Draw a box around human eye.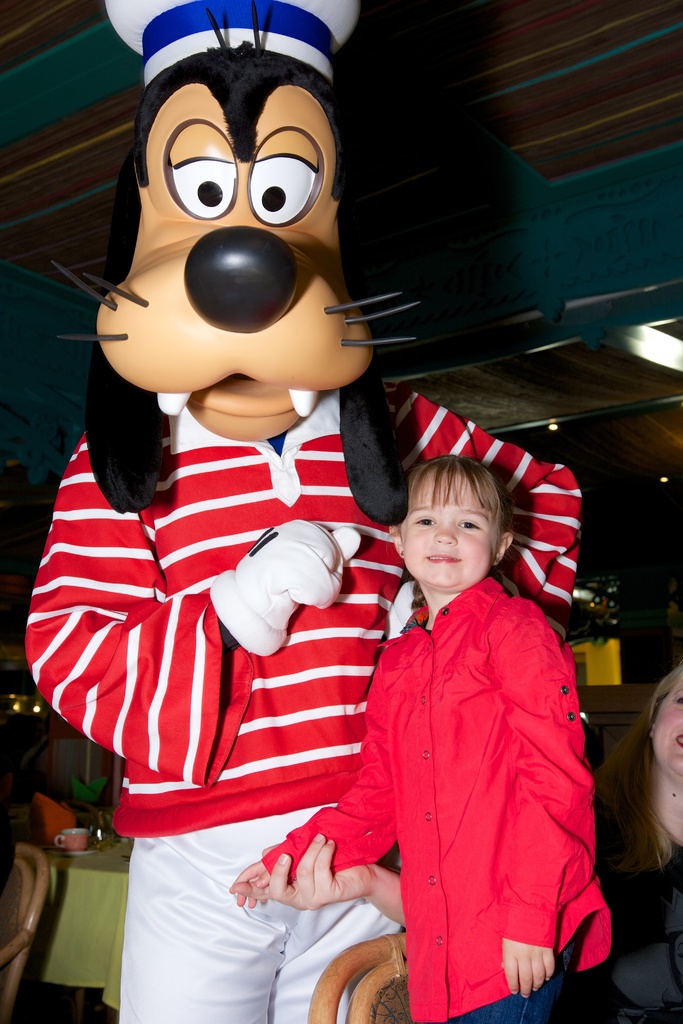
Rect(454, 516, 481, 532).
